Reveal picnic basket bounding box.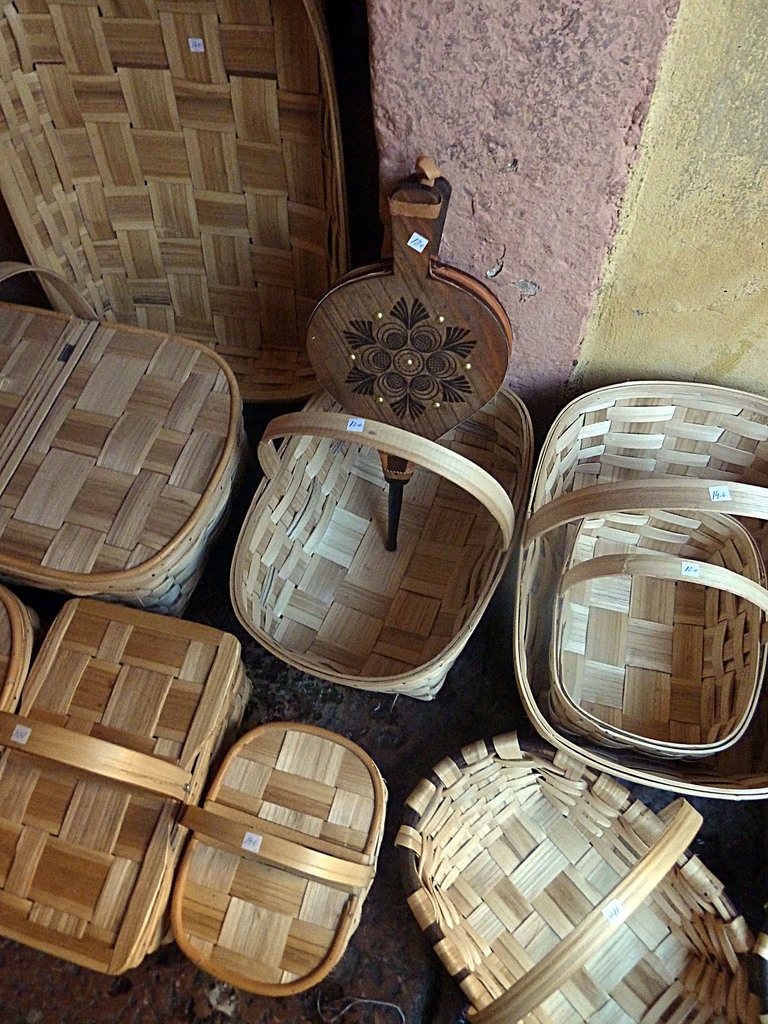
Revealed: Rect(0, 583, 49, 717).
